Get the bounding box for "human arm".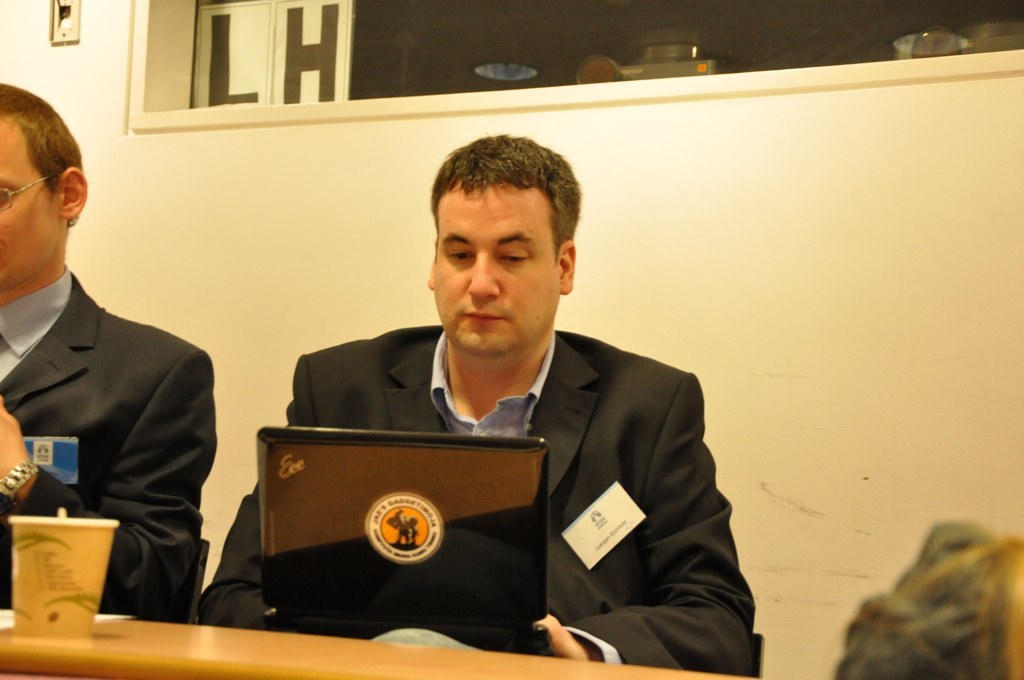
l=194, t=382, r=320, b=629.
